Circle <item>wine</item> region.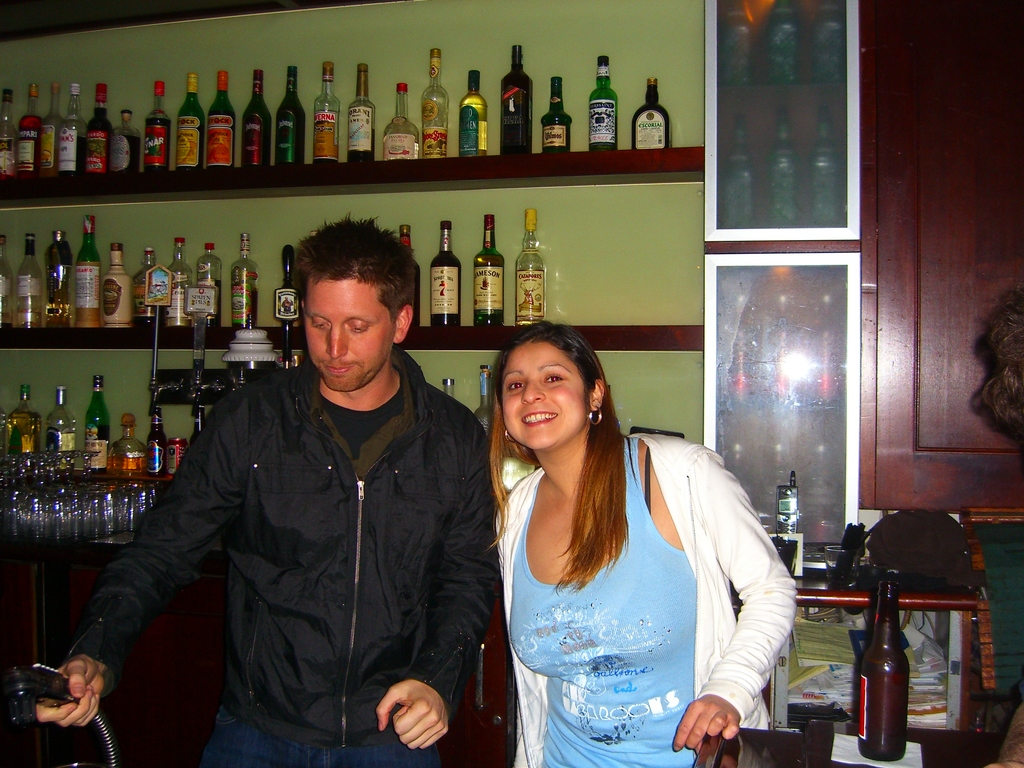
Region: l=428, t=221, r=463, b=328.
